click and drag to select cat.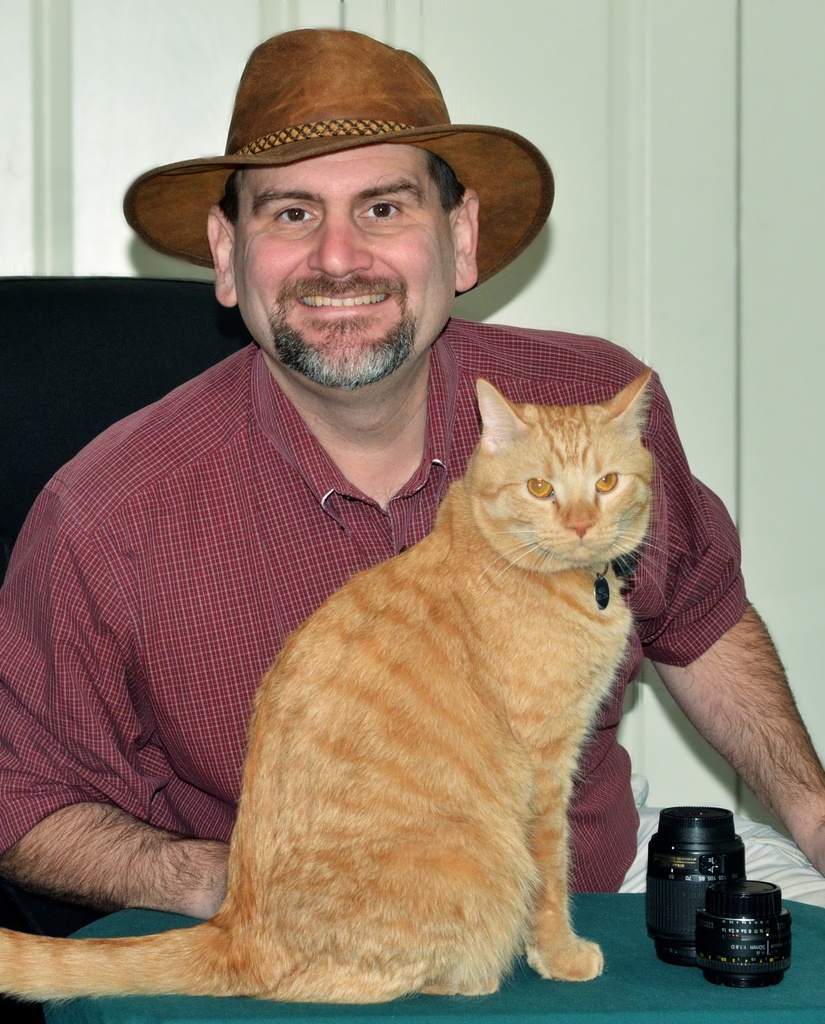
Selection: (0, 370, 699, 1001).
